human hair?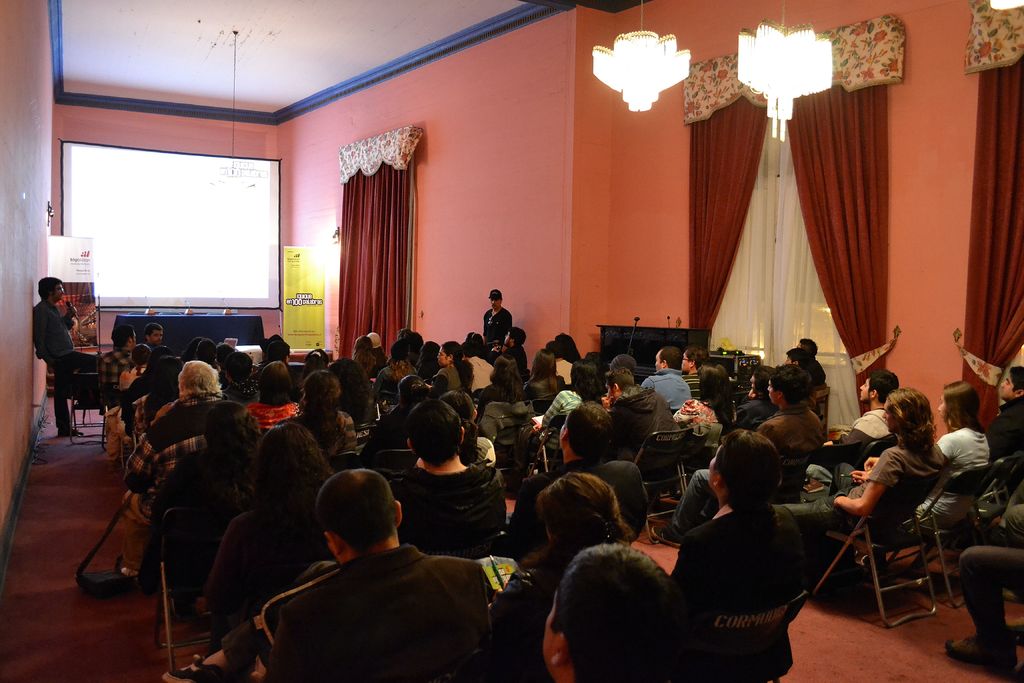
(left=110, top=323, right=135, bottom=349)
